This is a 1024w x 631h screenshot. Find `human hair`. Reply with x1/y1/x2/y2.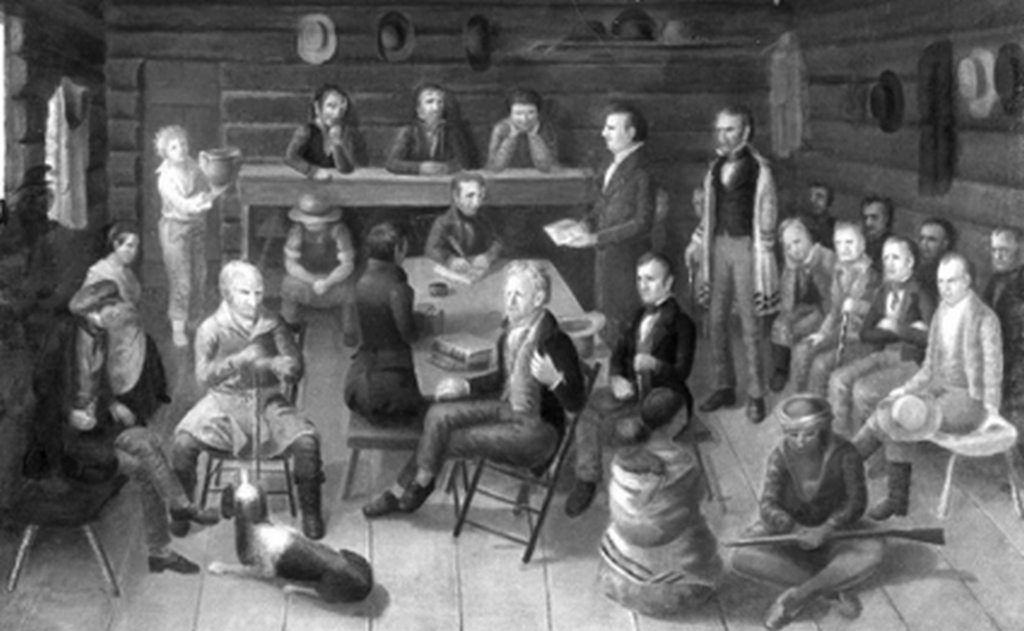
216/257/253/291.
